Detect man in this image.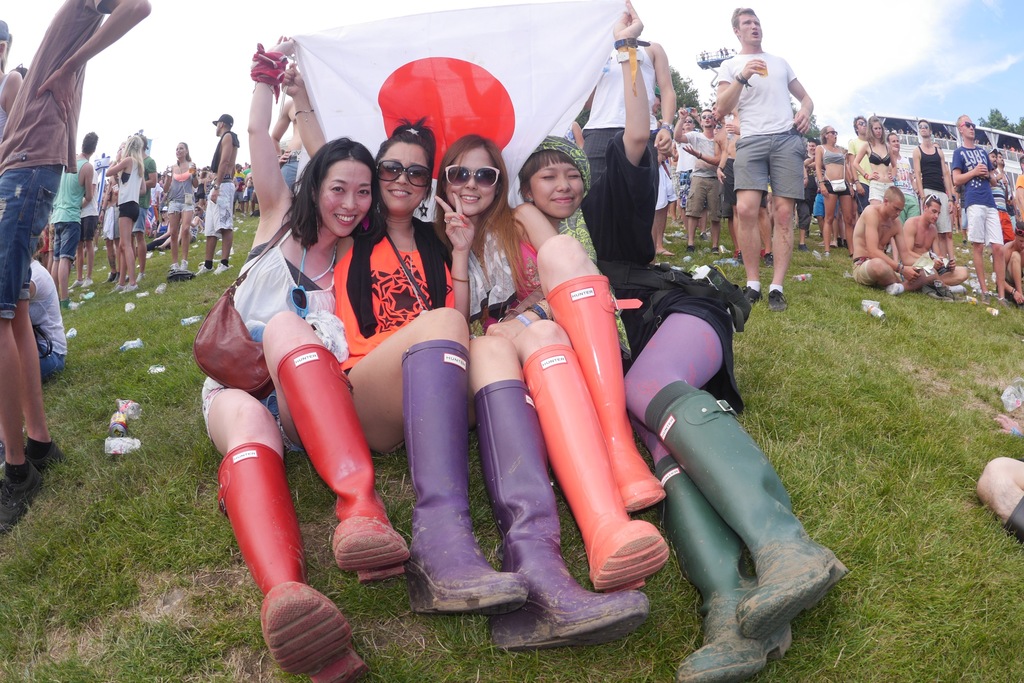
Detection: 96 174 121 284.
